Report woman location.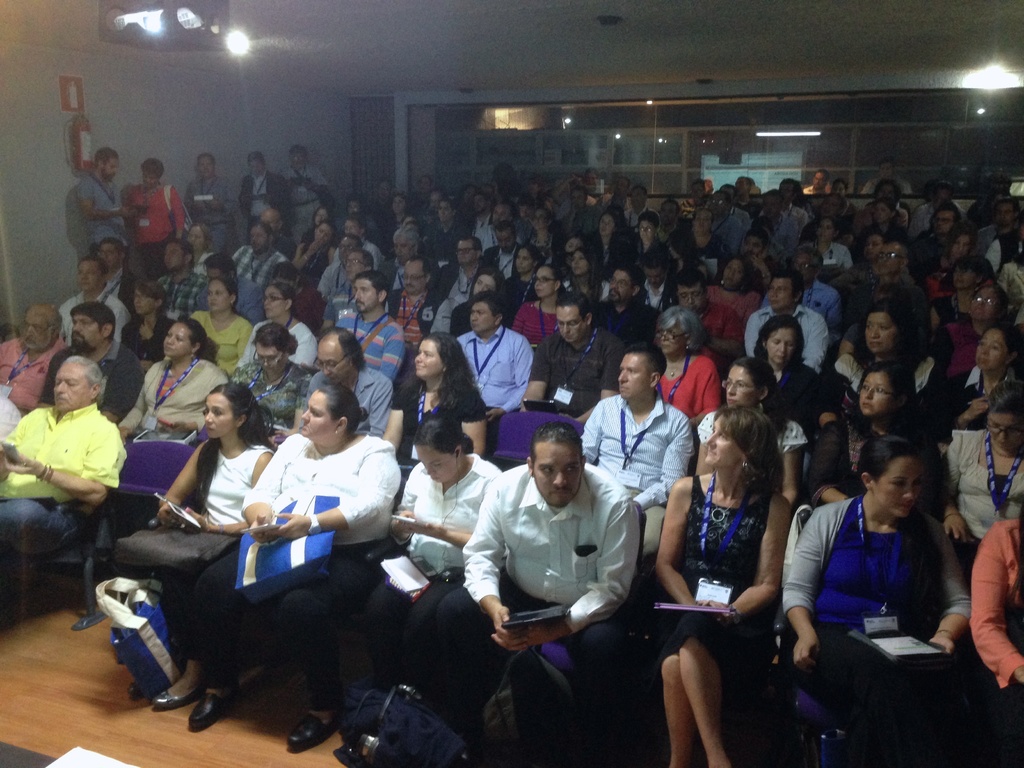
Report: rect(696, 353, 811, 492).
